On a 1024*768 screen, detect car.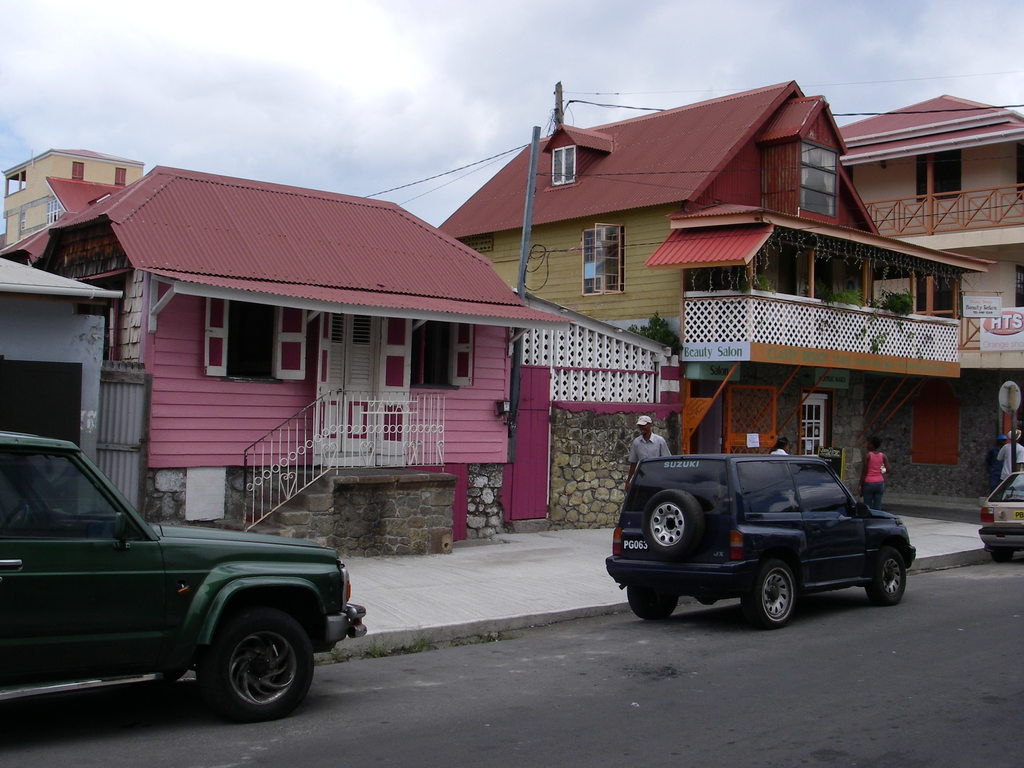
box=[977, 471, 1023, 563].
